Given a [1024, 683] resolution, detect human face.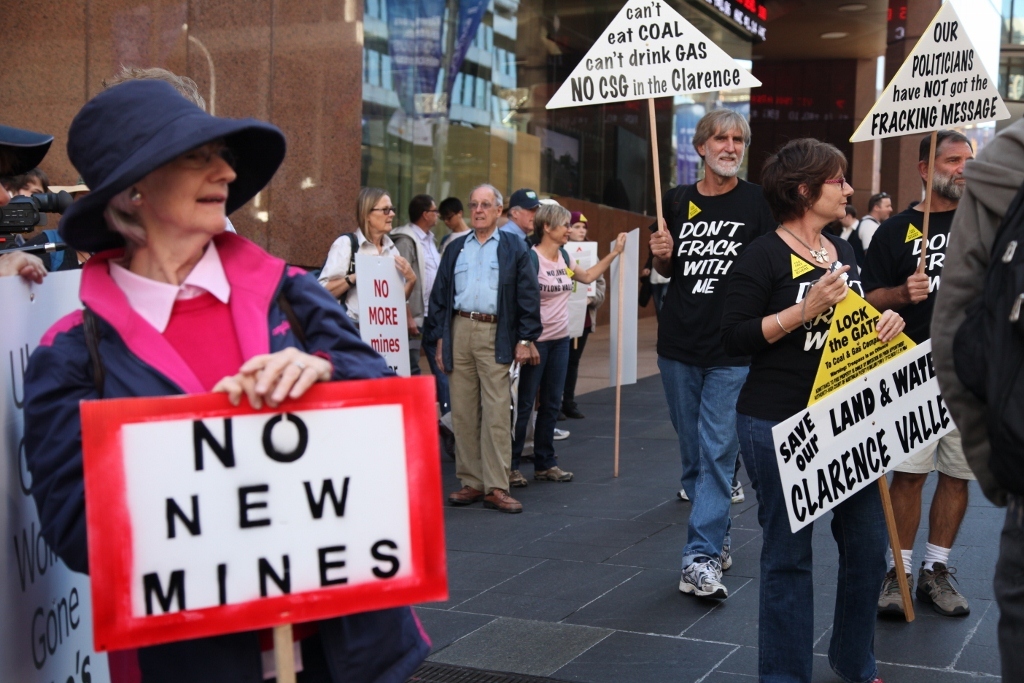
(x1=144, y1=145, x2=239, y2=232).
